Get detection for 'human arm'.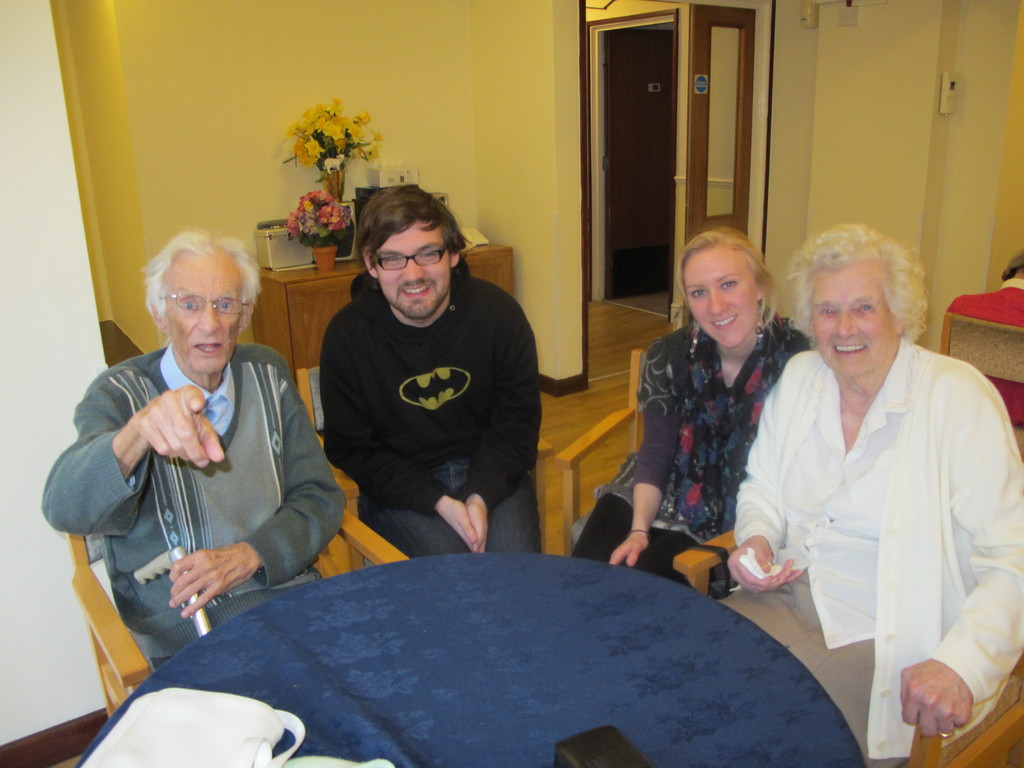
Detection: detection(898, 384, 1023, 744).
